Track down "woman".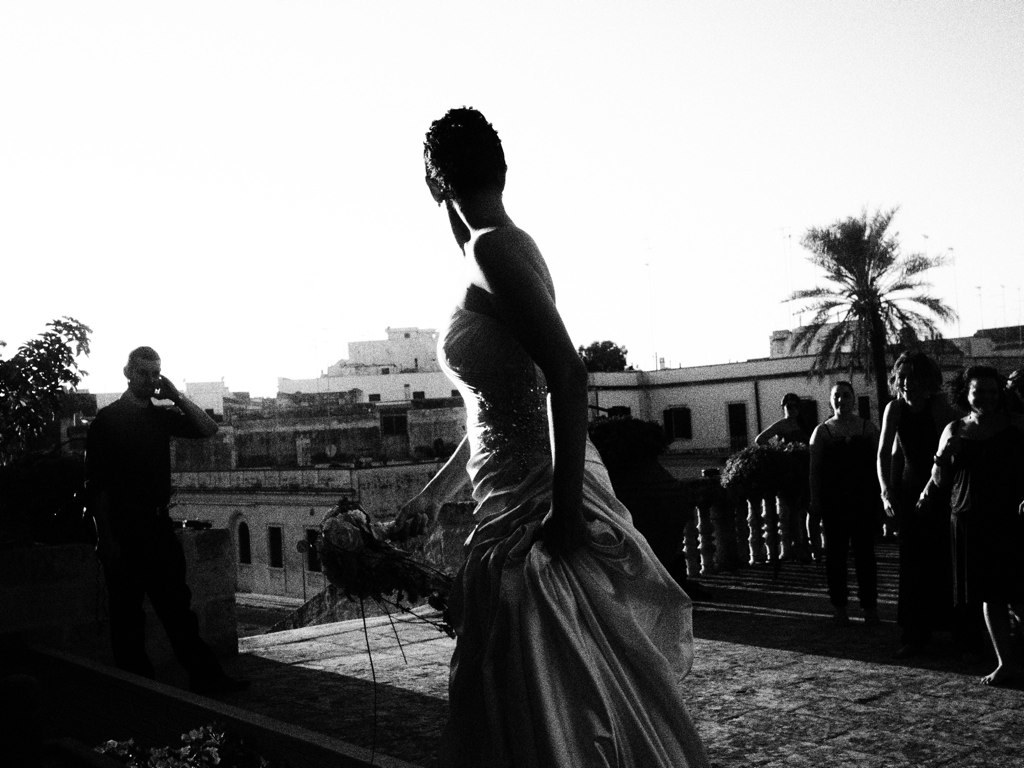
Tracked to bbox(871, 352, 945, 615).
